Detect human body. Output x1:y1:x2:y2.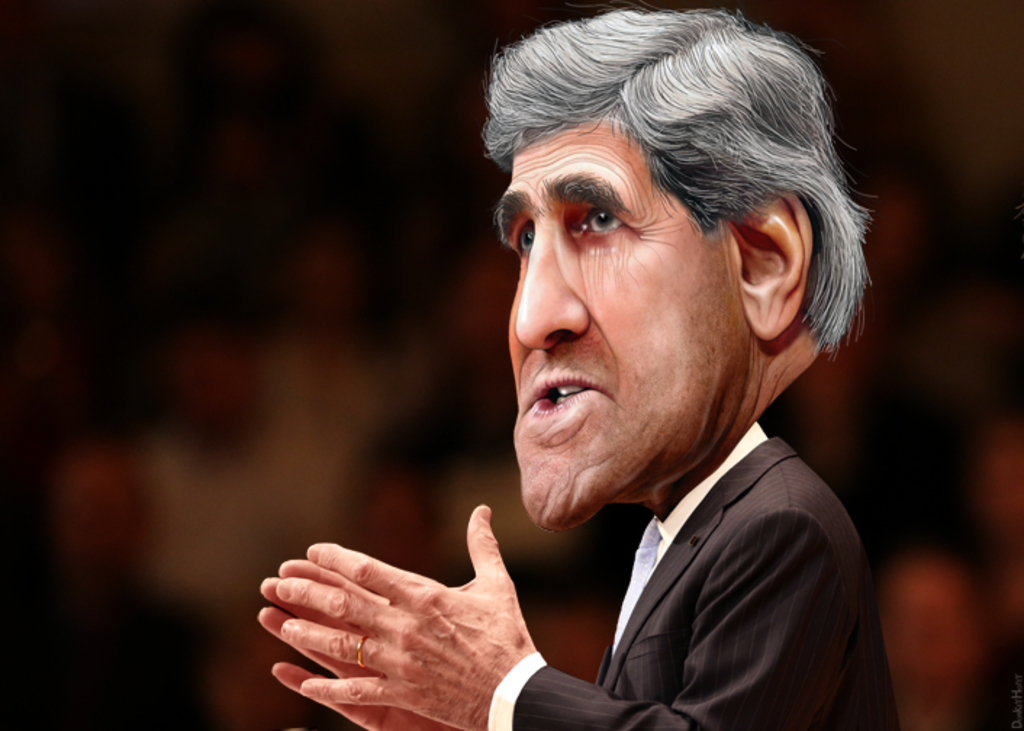
345:86:941:725.
